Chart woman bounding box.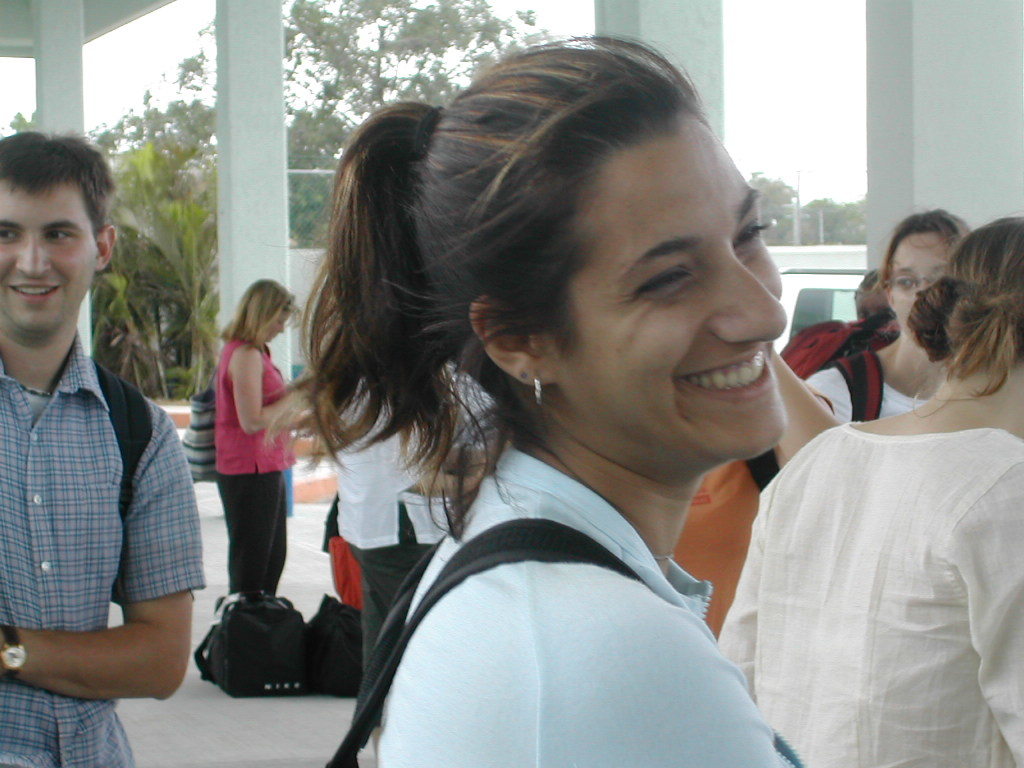
Charted: [left=240, top=71, right=878, bottom=763].
